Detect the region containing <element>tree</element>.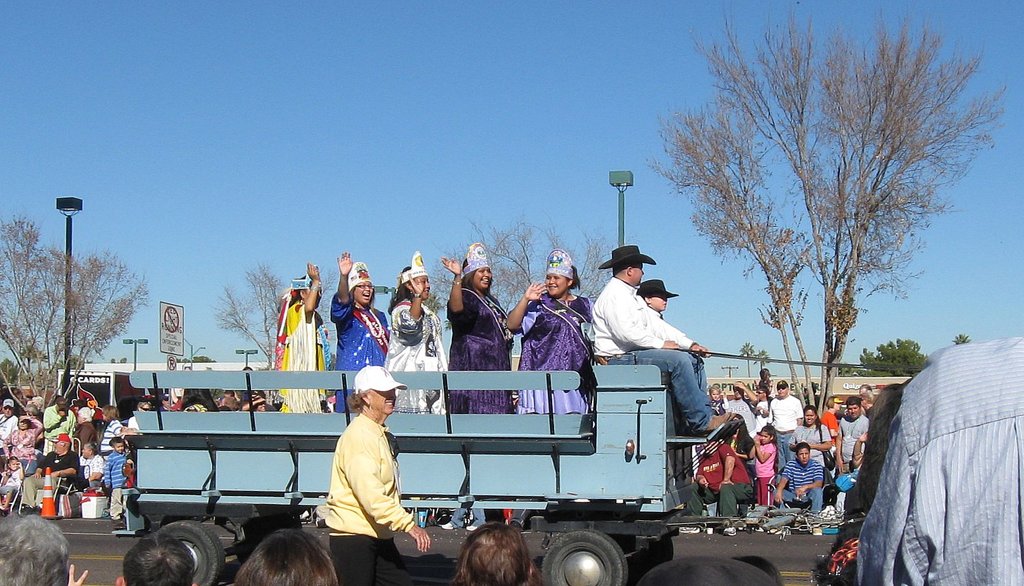
region(199, 264, 321, 366).
